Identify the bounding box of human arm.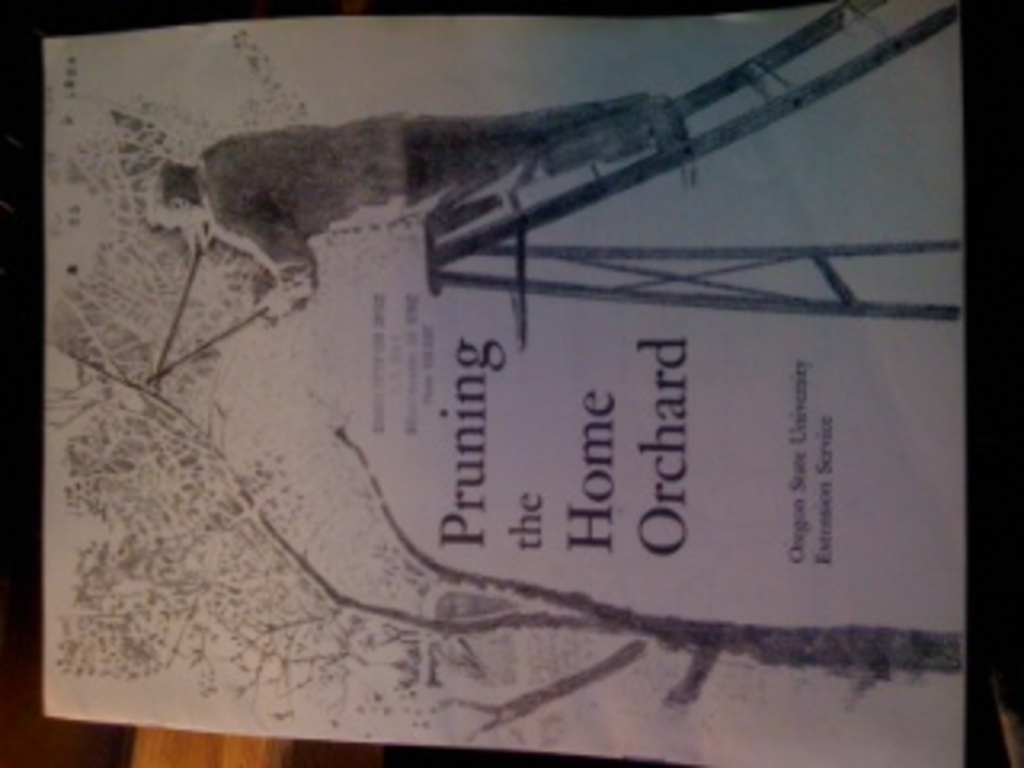
x1=214, y1=211, x2=317, y2=320.
